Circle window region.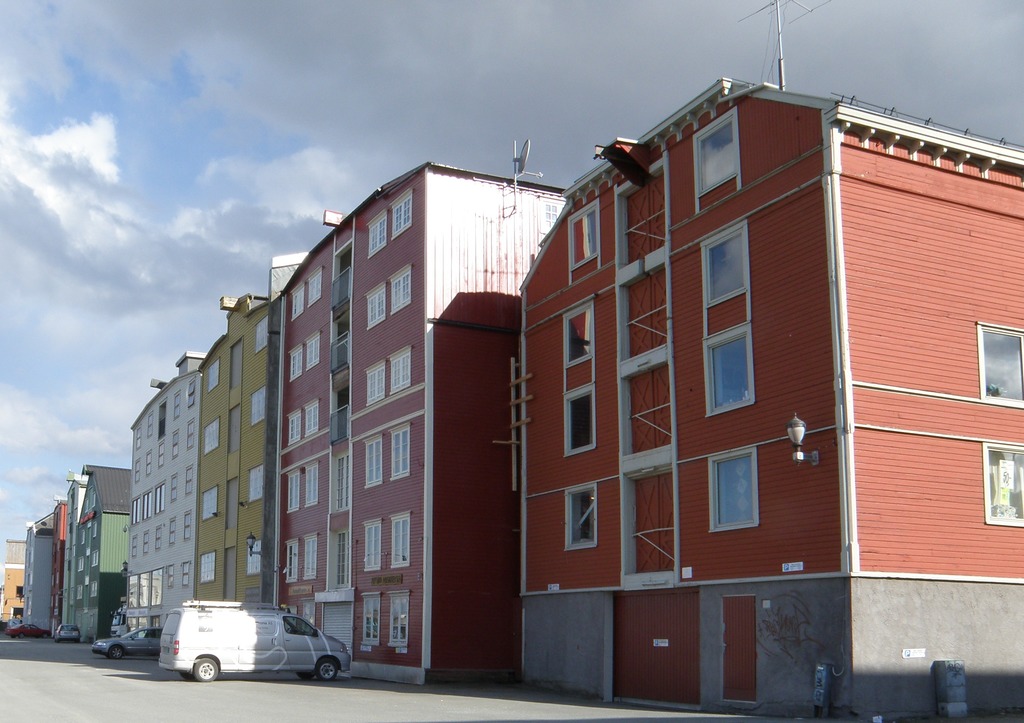
Region: [253, 316, 270, 354].
